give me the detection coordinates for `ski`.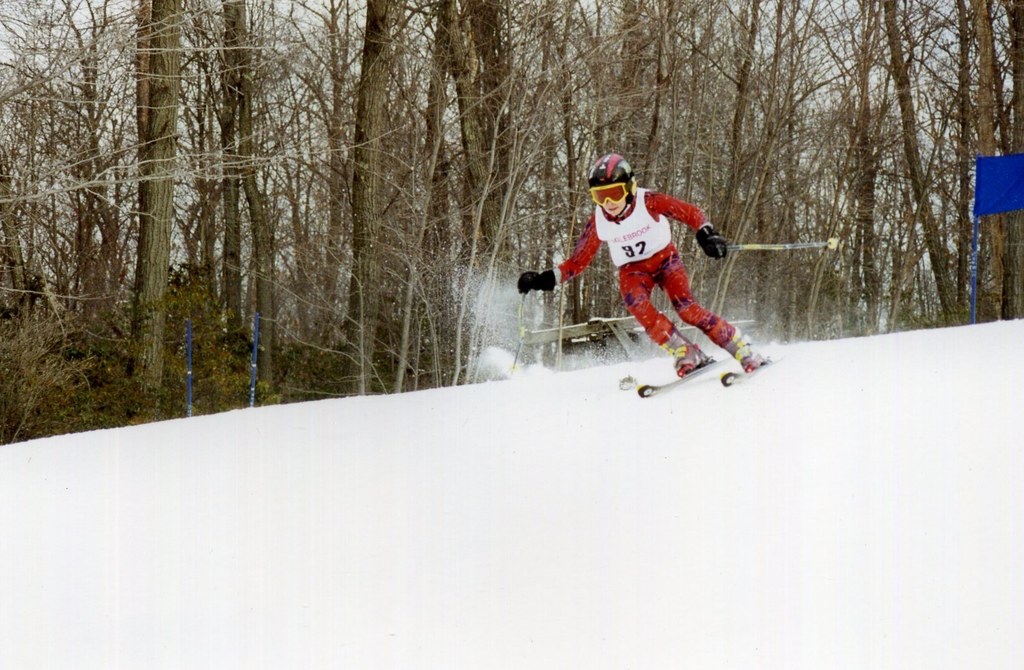
box=[716, 355, 783, 384].
